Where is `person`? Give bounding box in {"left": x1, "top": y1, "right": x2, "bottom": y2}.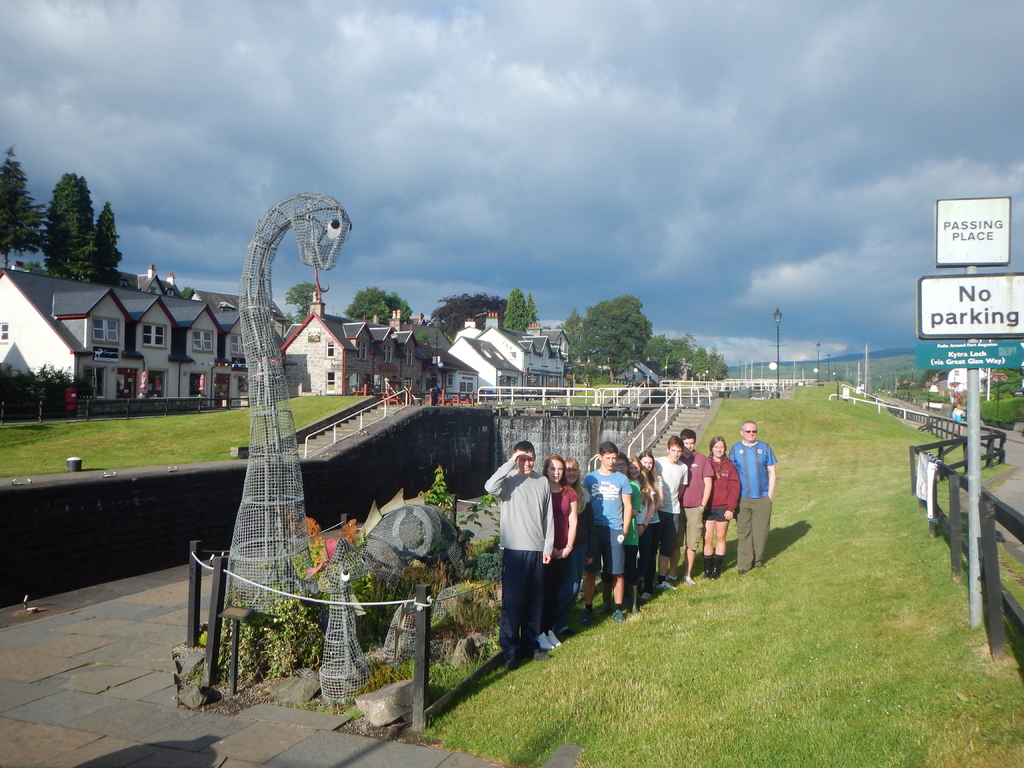
{"left": 537, "top": 454, "right": 578, "bottom": 650}.
